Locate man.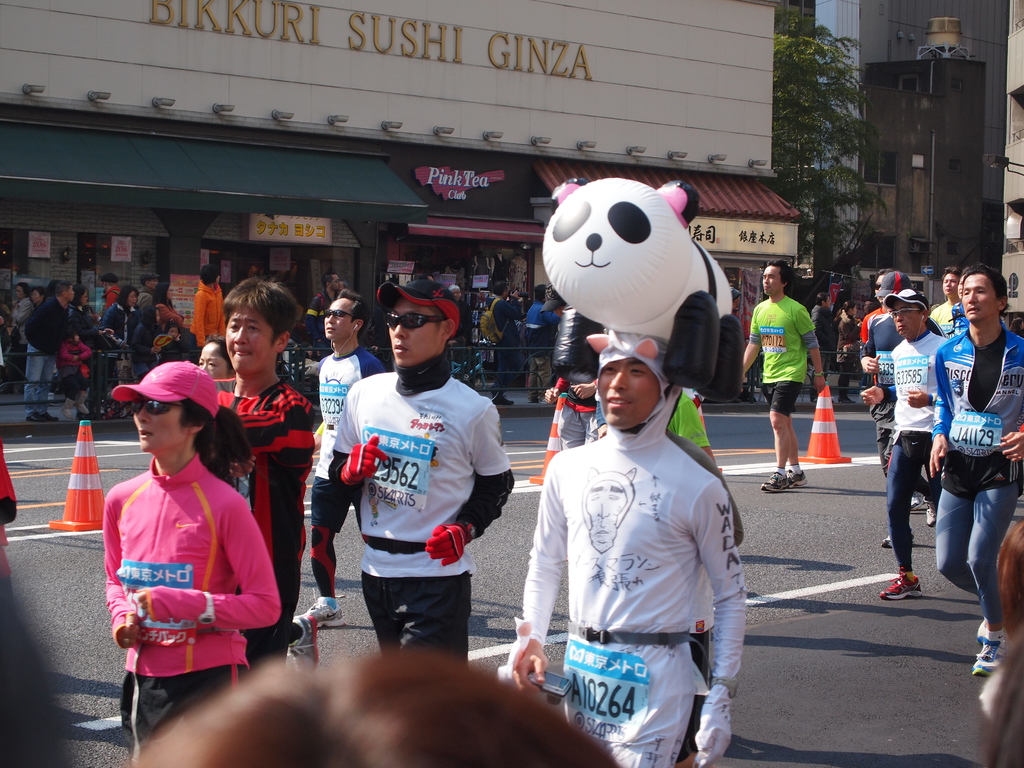
Bounding box: (left=854, top=269, right=890, bottom=342).
